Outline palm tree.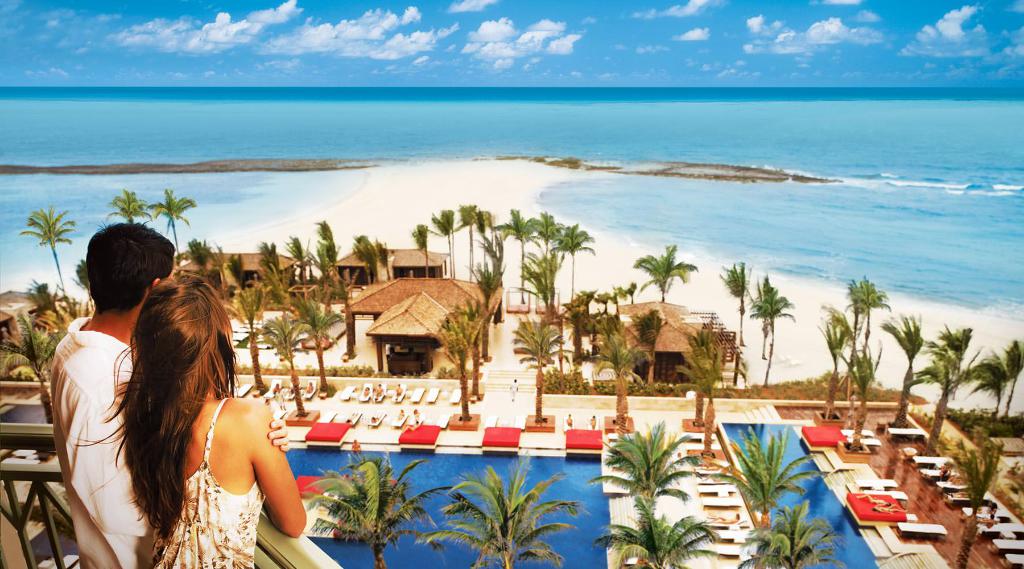
Outline: 157 192 196 232.
